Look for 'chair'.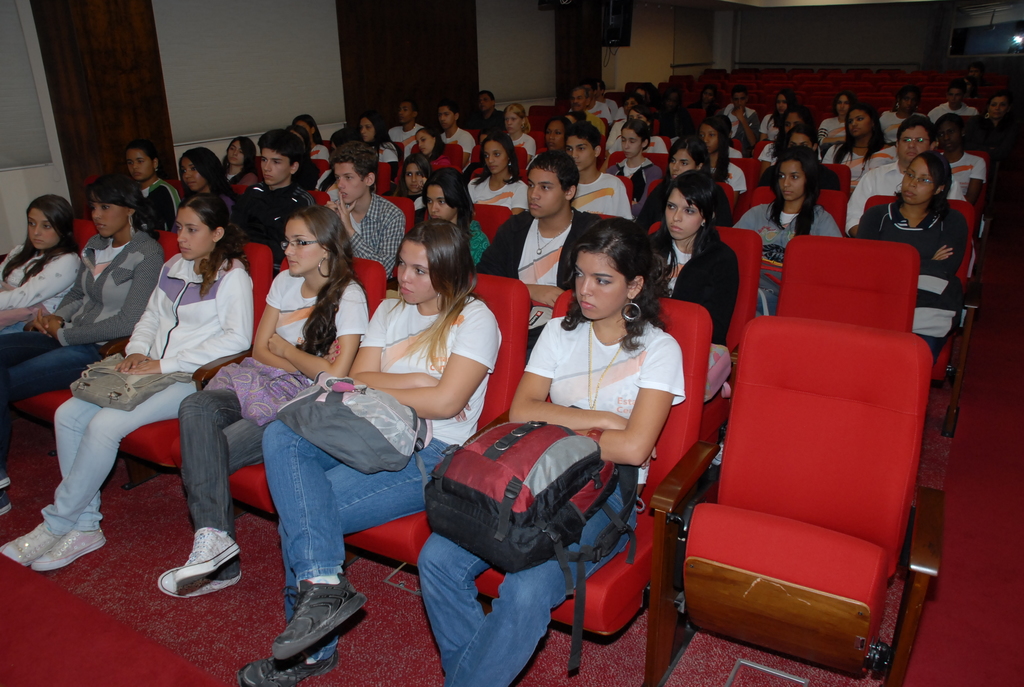
Found: {"x1": 477, "y1": 201, "x2": 515, "y2": 250}.
